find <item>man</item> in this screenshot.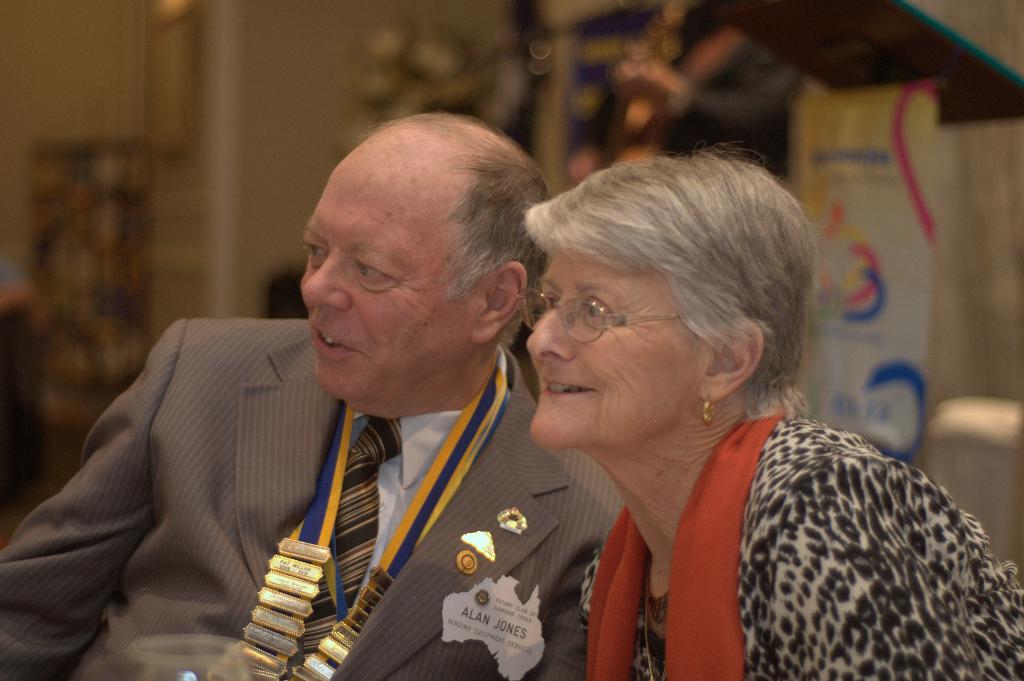
The bounding box for <item>man</item> is {"left": 0, "top": 113, "right": 628, "bottom": 680}.
